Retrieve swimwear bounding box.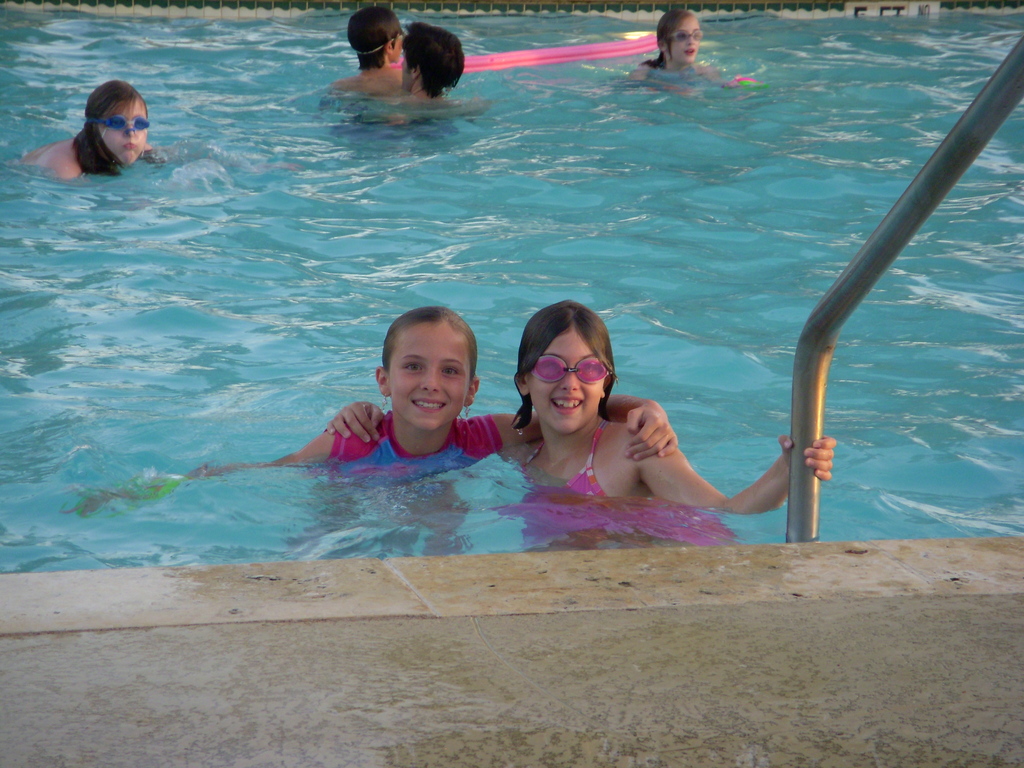
Bounding box: box(518, 416, 740, 540).
